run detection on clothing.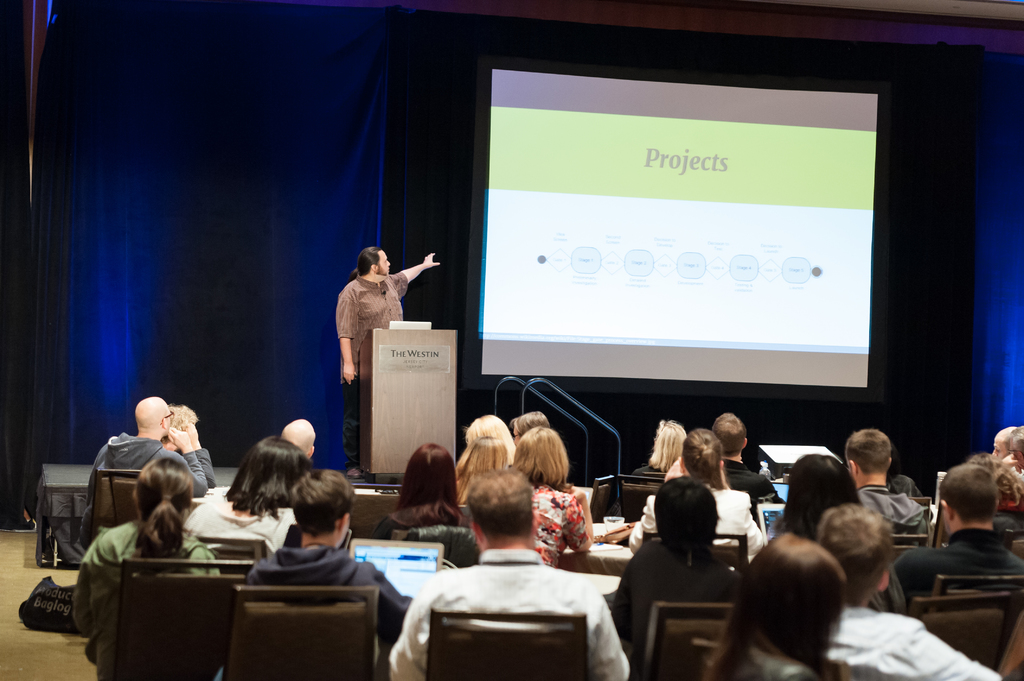
Result: <box>72,428,200,510</box>.
